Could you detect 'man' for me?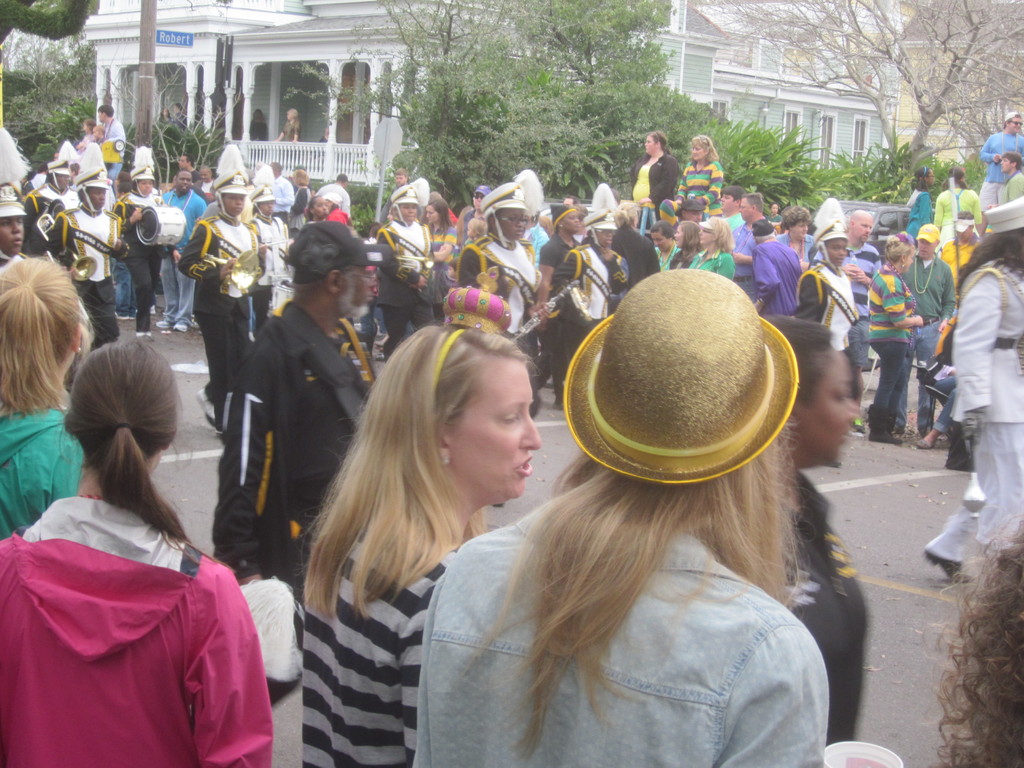
Detection result: (164, 104, 190, 130).
